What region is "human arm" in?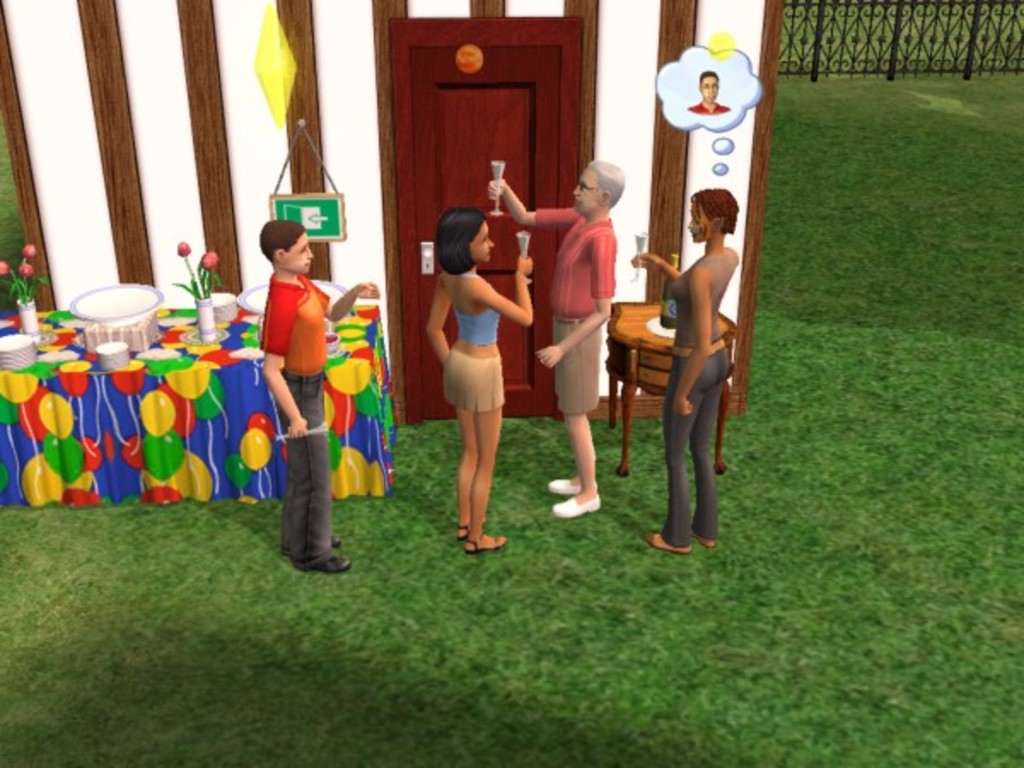
region(258, 302, 311, 437).
